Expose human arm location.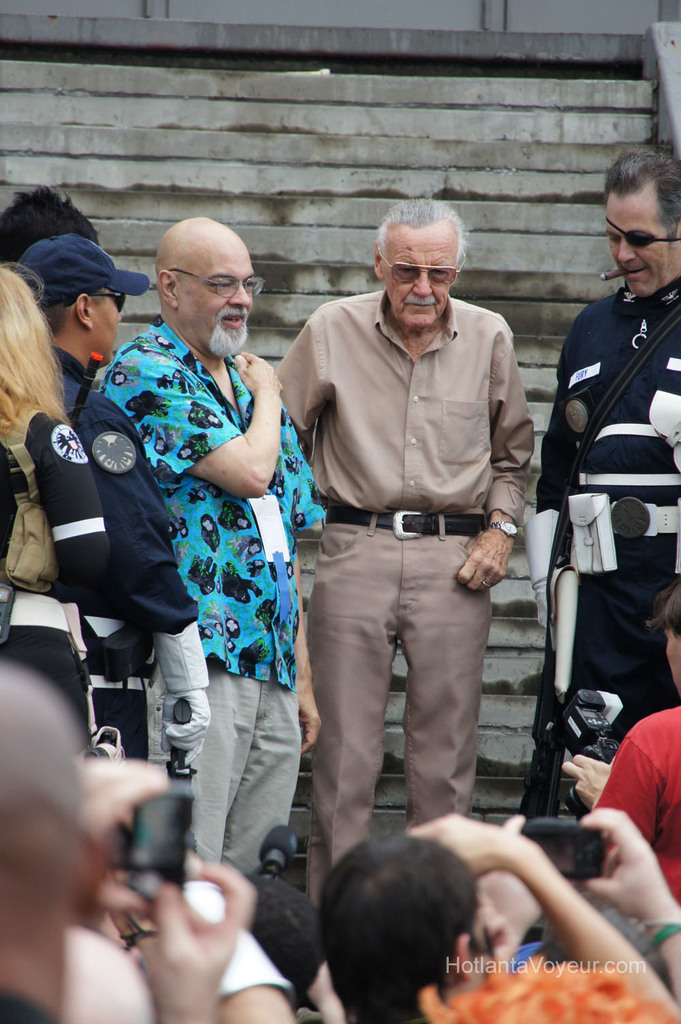
Exposed at 67/749/174/916.
